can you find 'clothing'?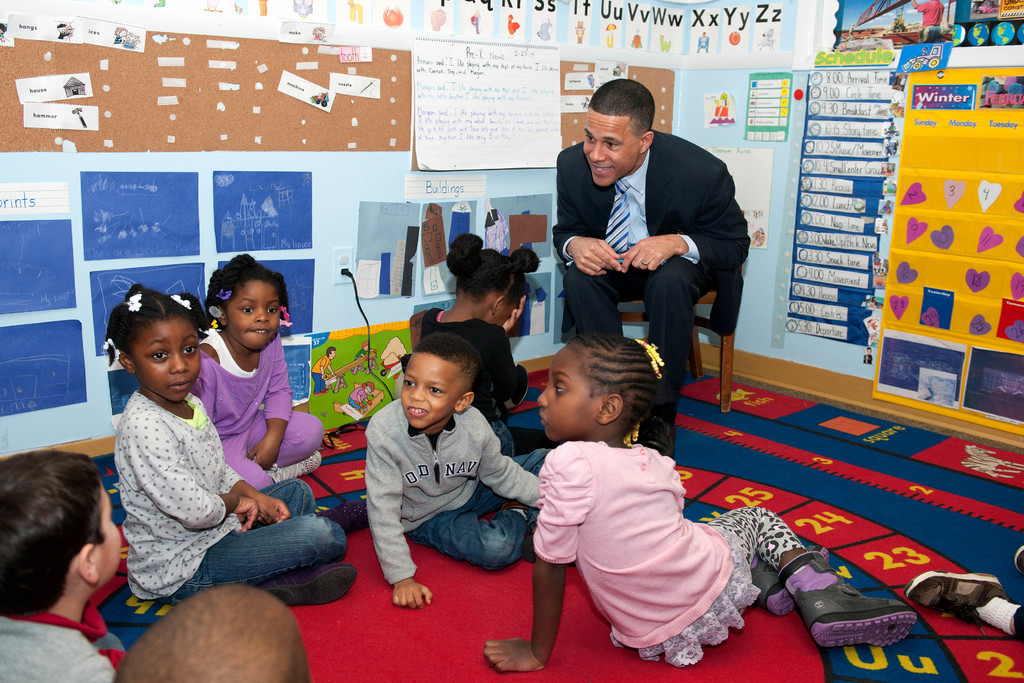
Yes, bounding box: 111,388,346,601.
